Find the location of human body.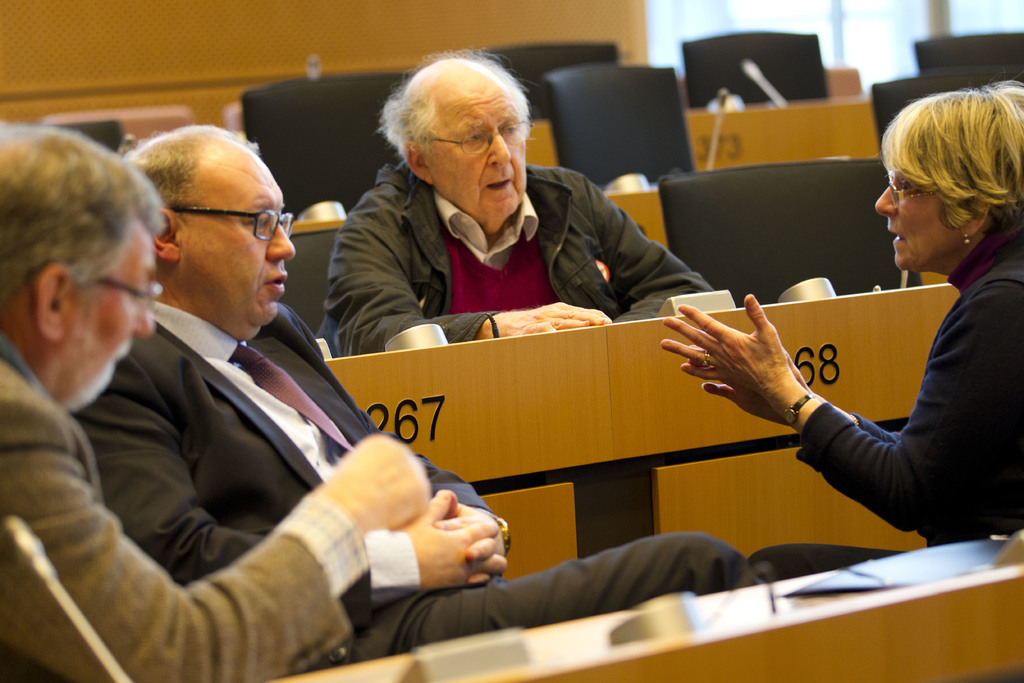
Location: bbox=[335, 151, 712, 352].
